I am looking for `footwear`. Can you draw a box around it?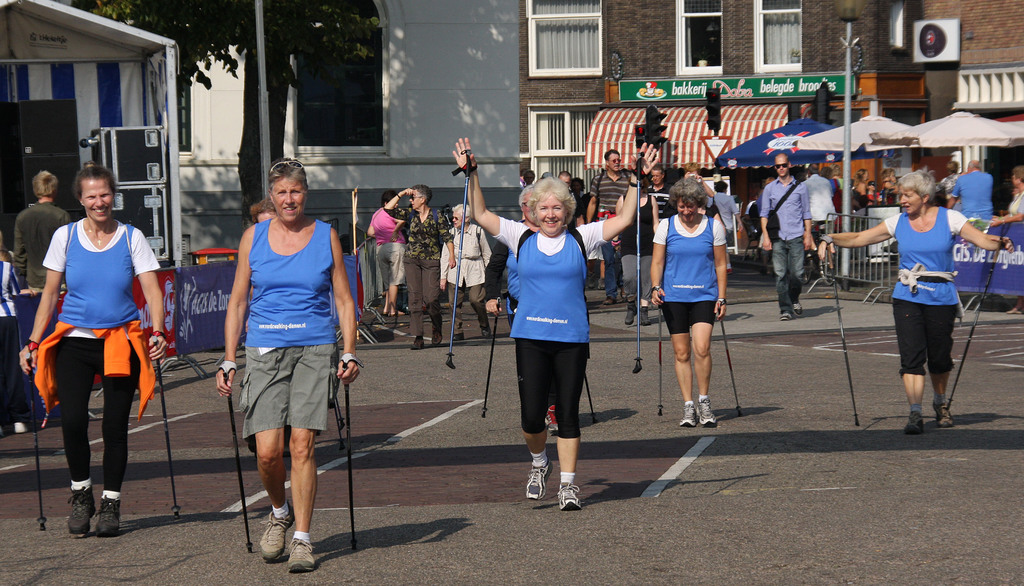
Sure, the bounding box is (637, 303, 655, 324).
